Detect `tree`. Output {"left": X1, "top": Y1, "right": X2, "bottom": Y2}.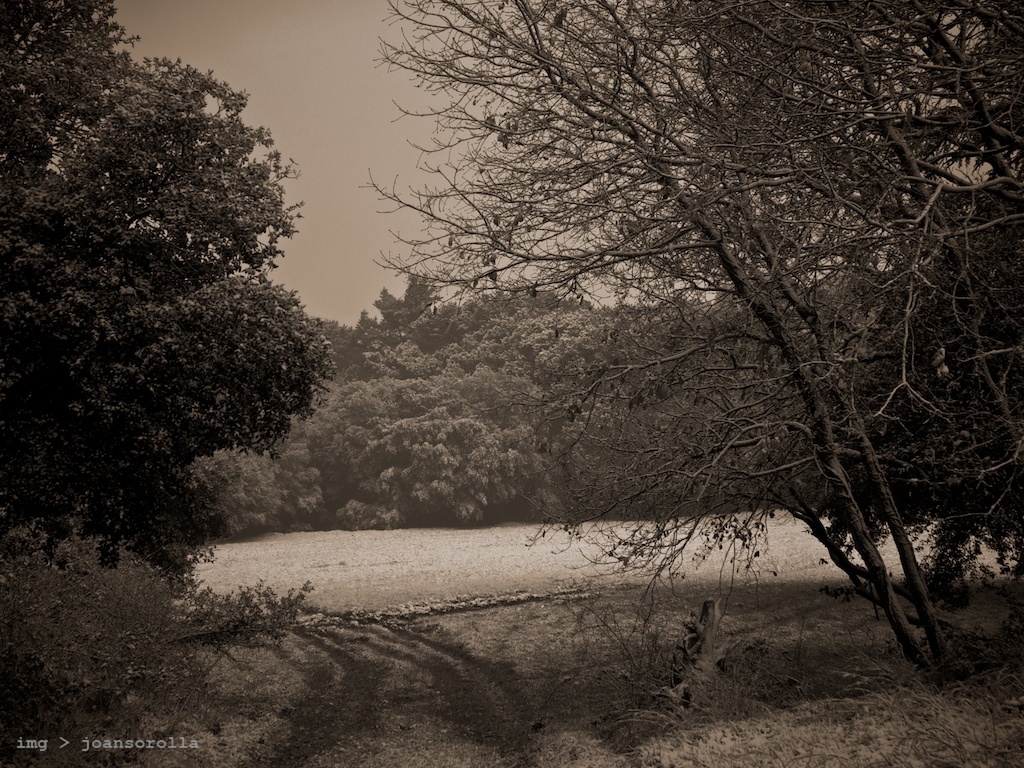
{"left": 282, "top": 402, "right": 353, "bottom": 538}.
